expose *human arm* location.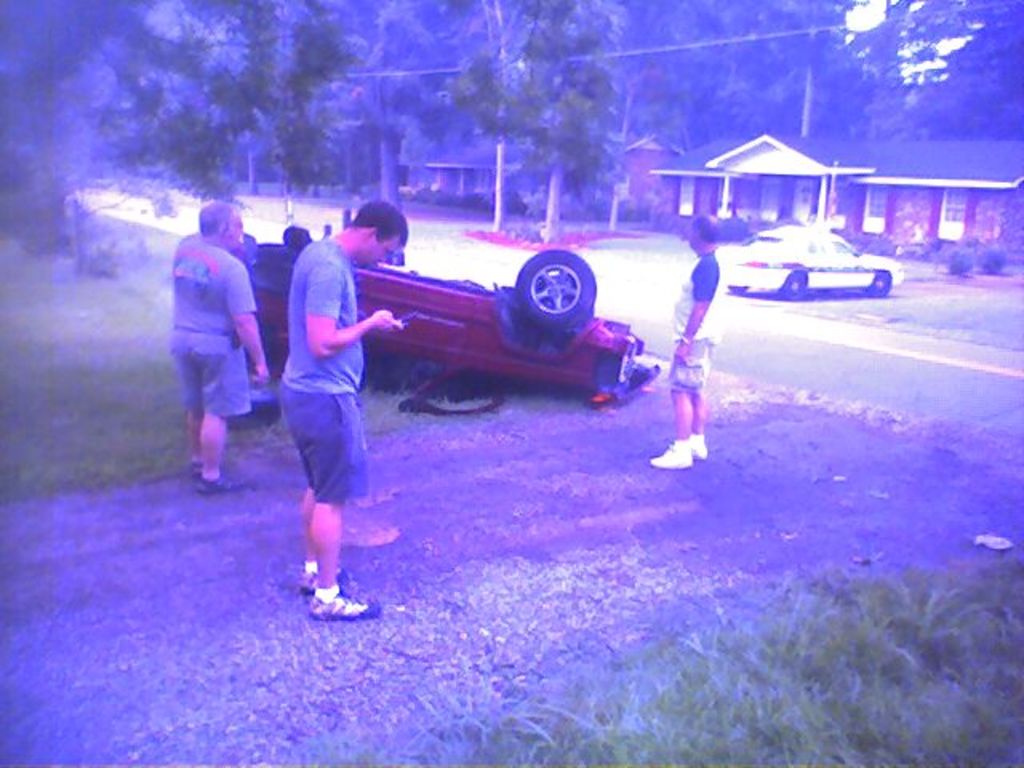
Exposed at 307/266/397/358.
